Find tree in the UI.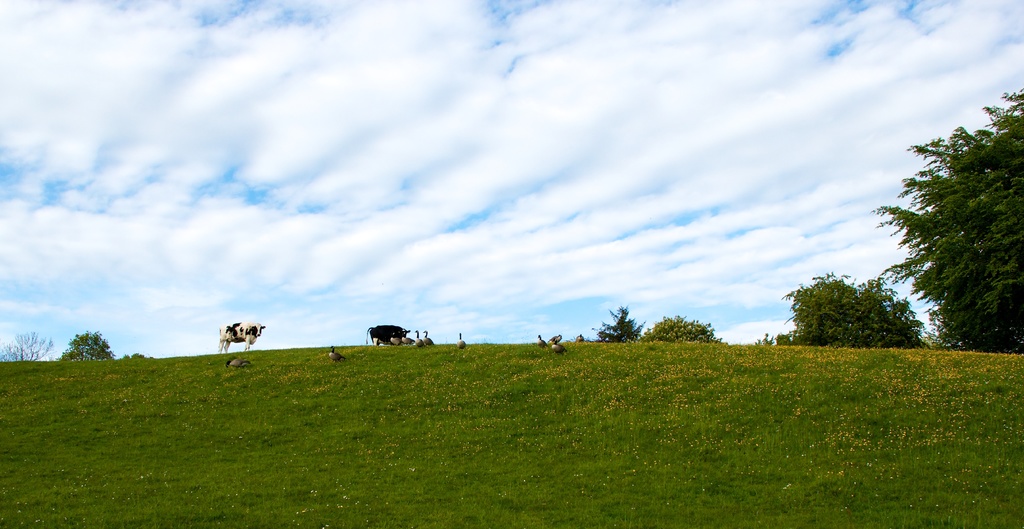
UI element at box(778, 266, 941, 346).
